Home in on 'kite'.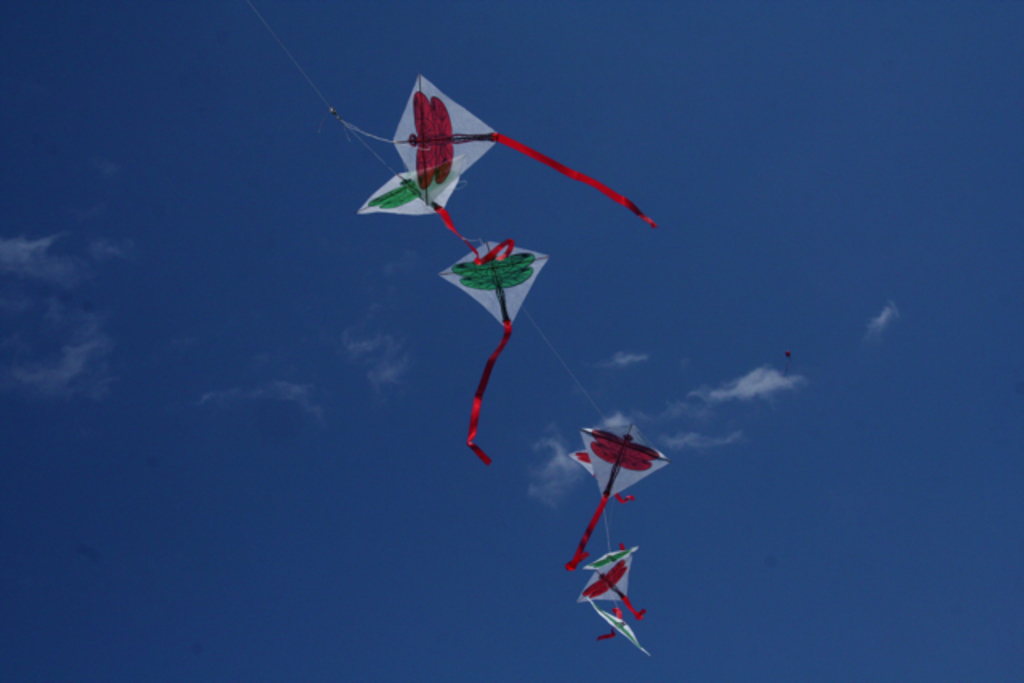
Homed in at (579,541,638,577).
